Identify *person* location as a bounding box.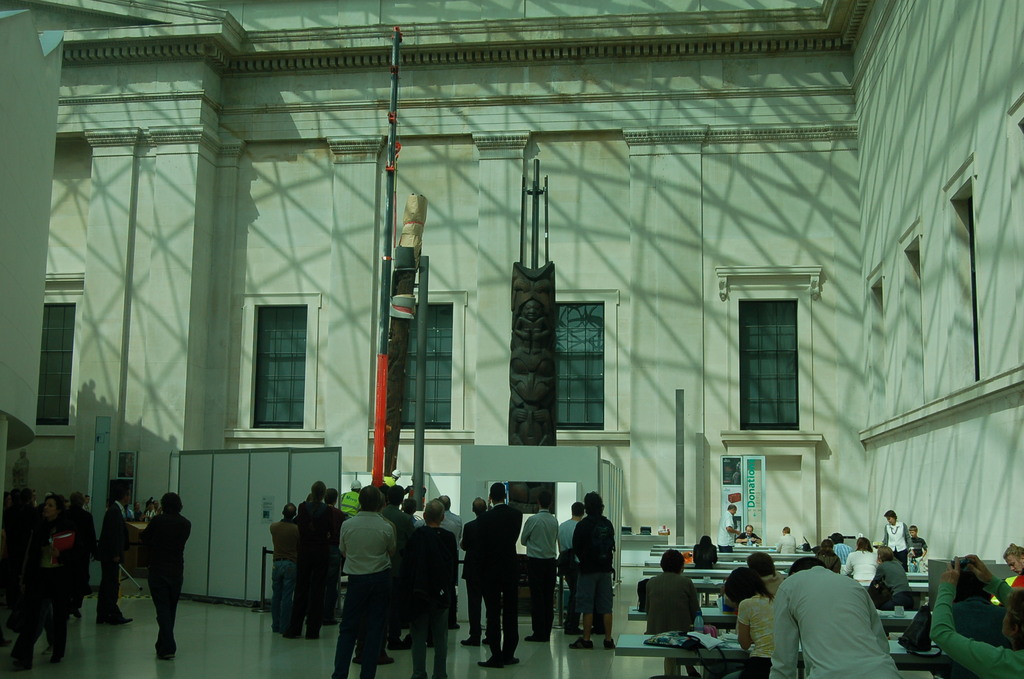
detection(8, 450, 31, 492).
